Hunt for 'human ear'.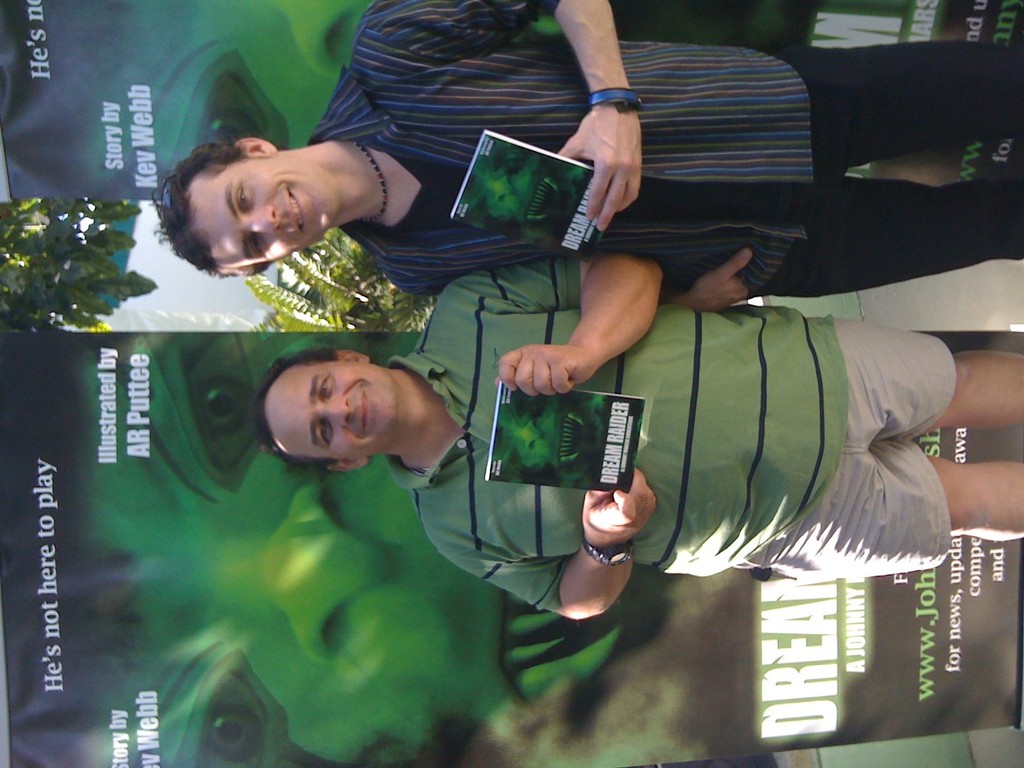
Hunted down at 330,460,372,474.
